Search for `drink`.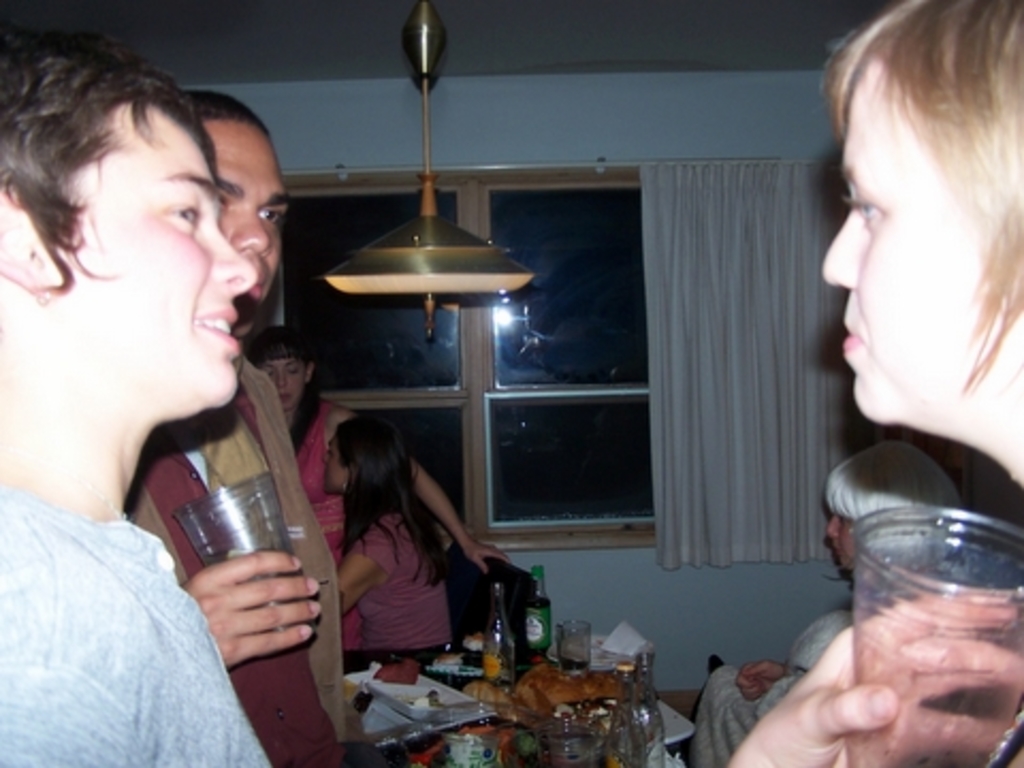
Found at [527,565,555,657].
